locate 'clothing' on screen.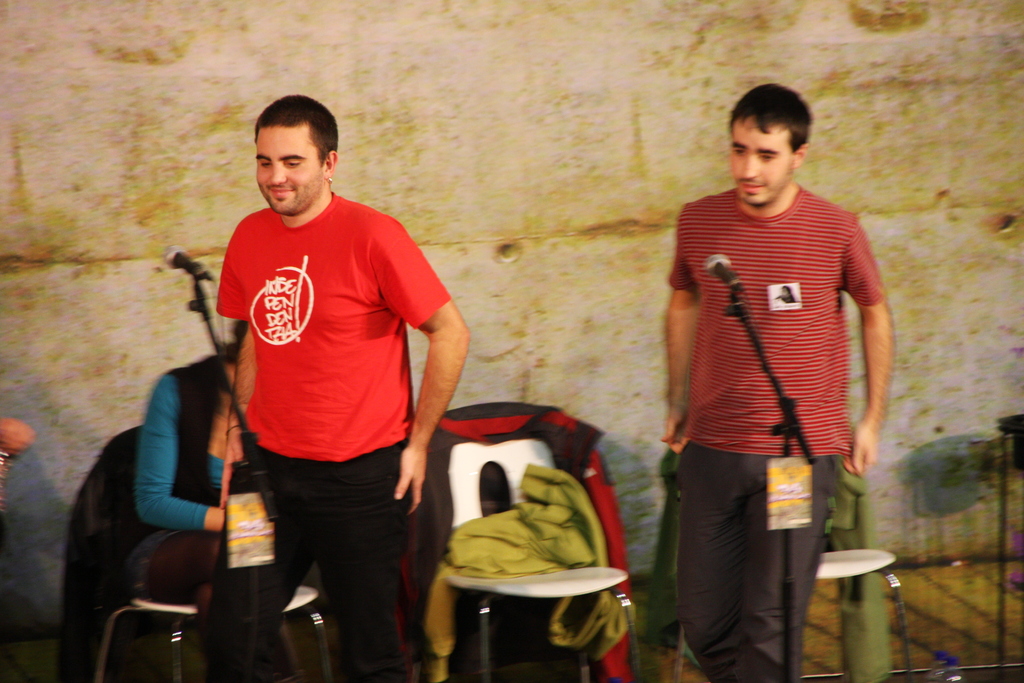
On screen at detection(188, 158, 441, 615).
